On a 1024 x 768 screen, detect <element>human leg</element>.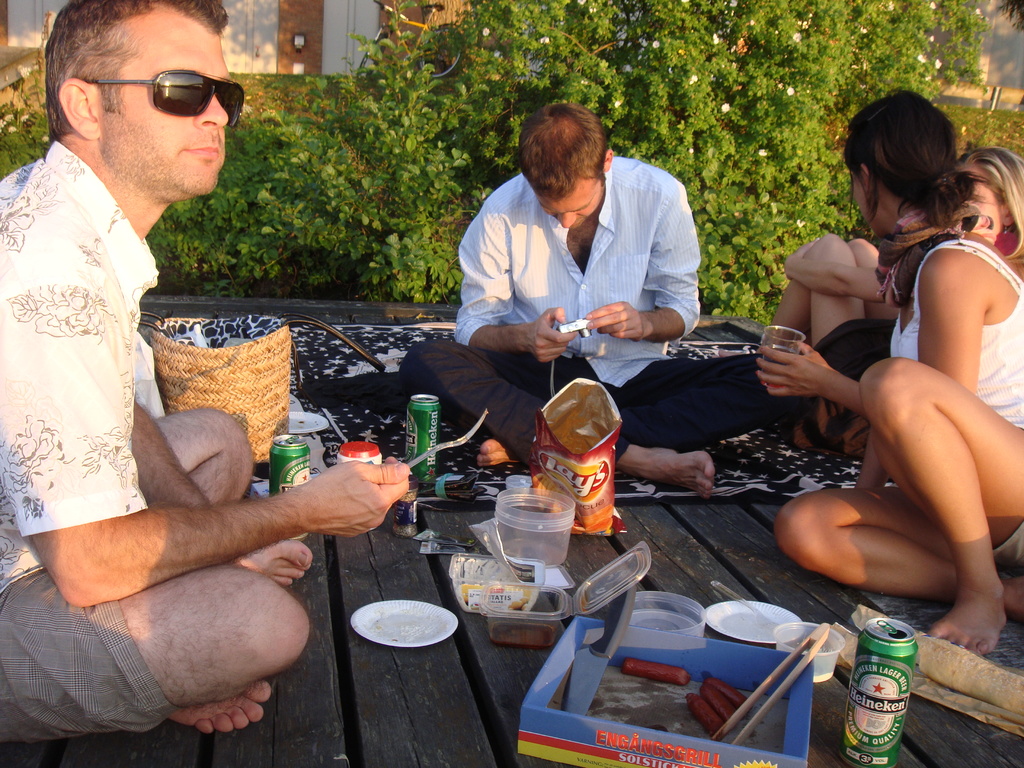
401, 351, 712, 505.
